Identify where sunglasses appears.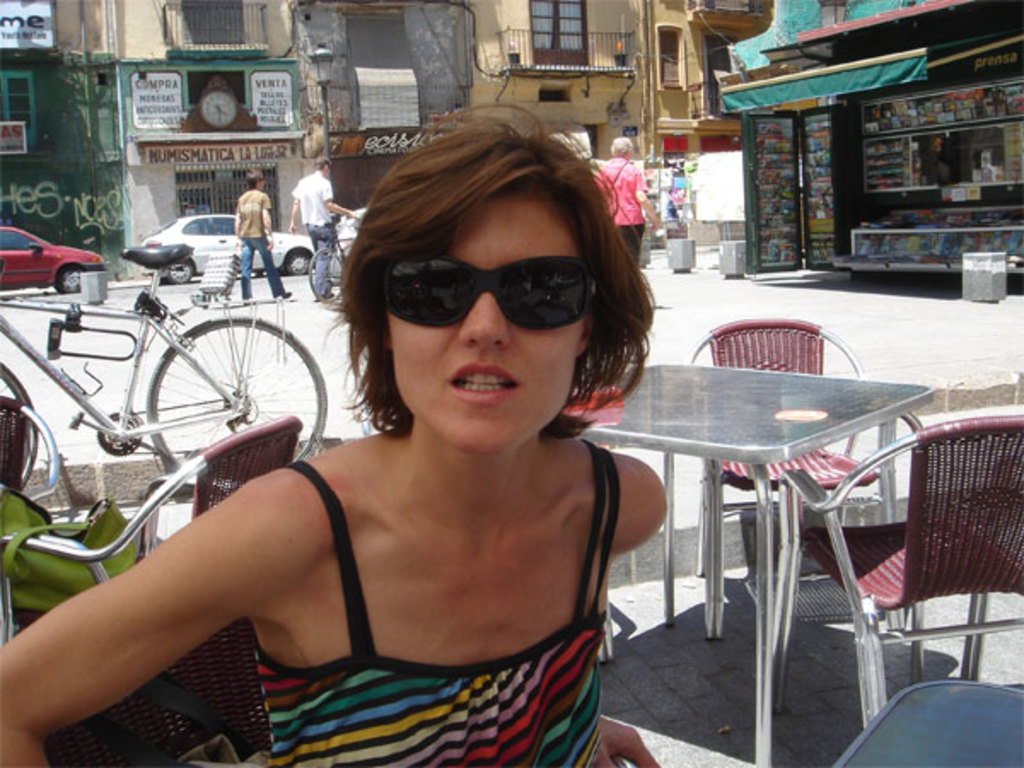
Appears at {"left": 384, "top": 253, "right": 597, "bottom": 331}.
